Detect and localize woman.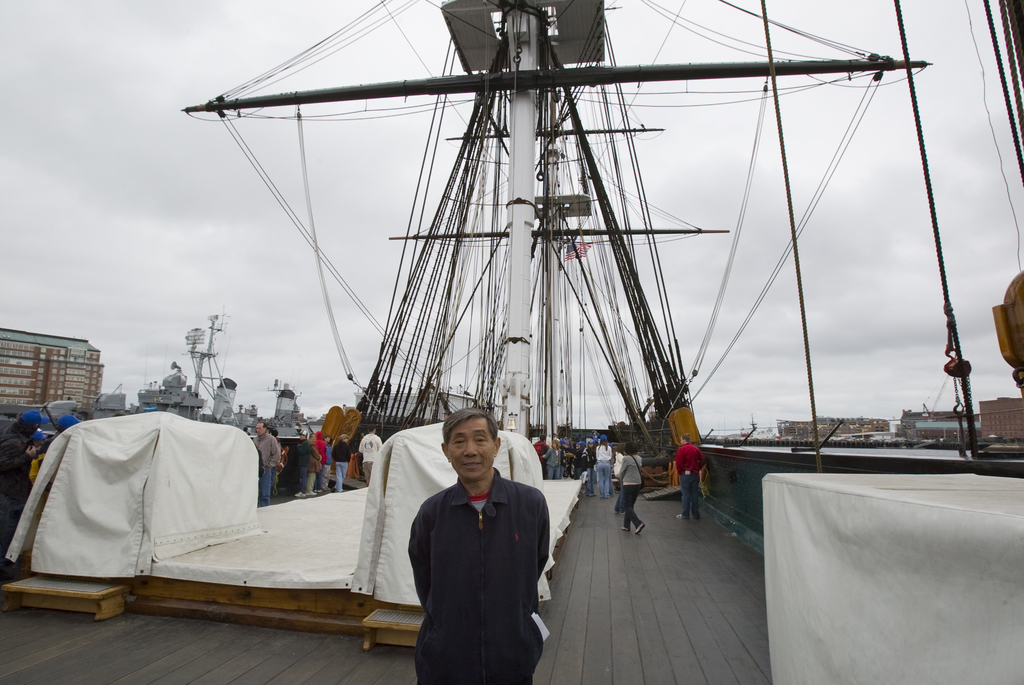
Localized at (307,437,323,494).
